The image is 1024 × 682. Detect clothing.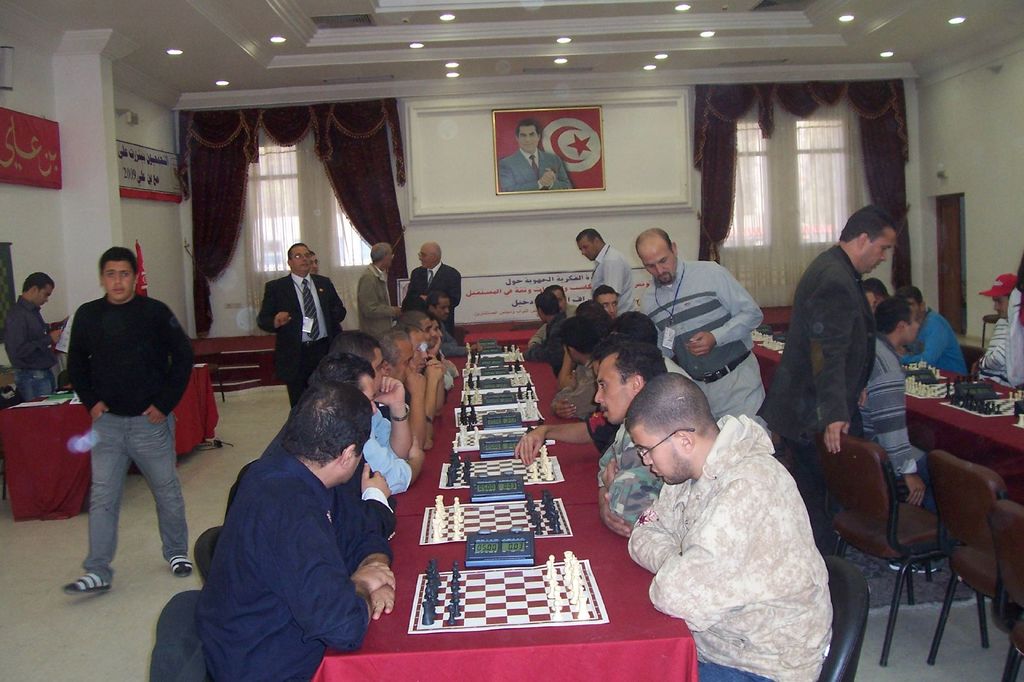
Detection: crop(897, 310, 967, 377).
